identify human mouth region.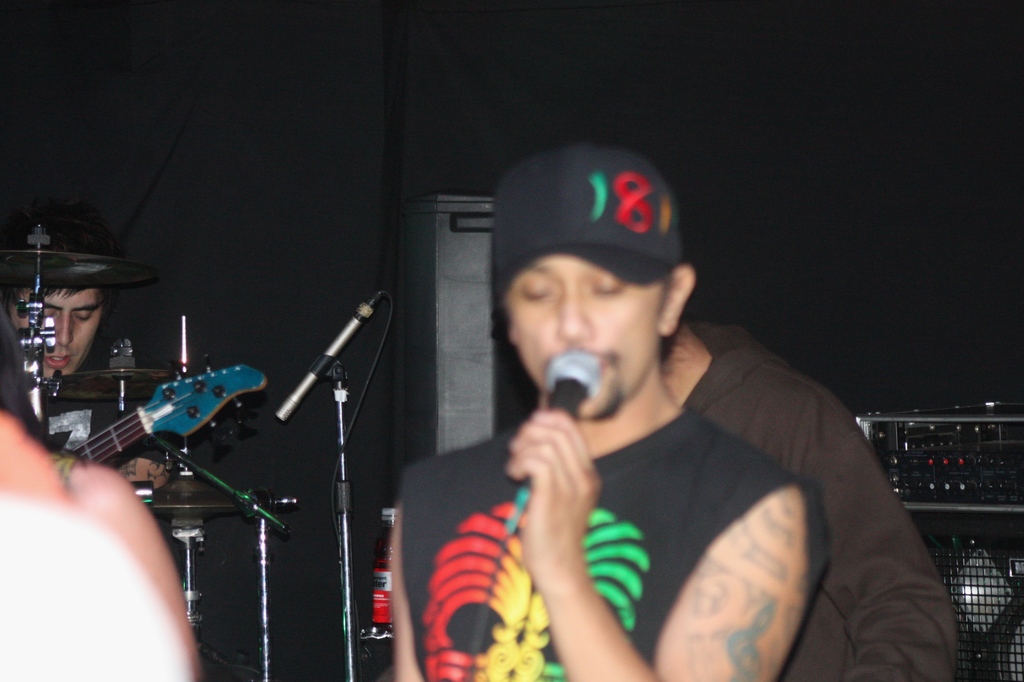
Region: bbox=(40, 353, 69, 366).
